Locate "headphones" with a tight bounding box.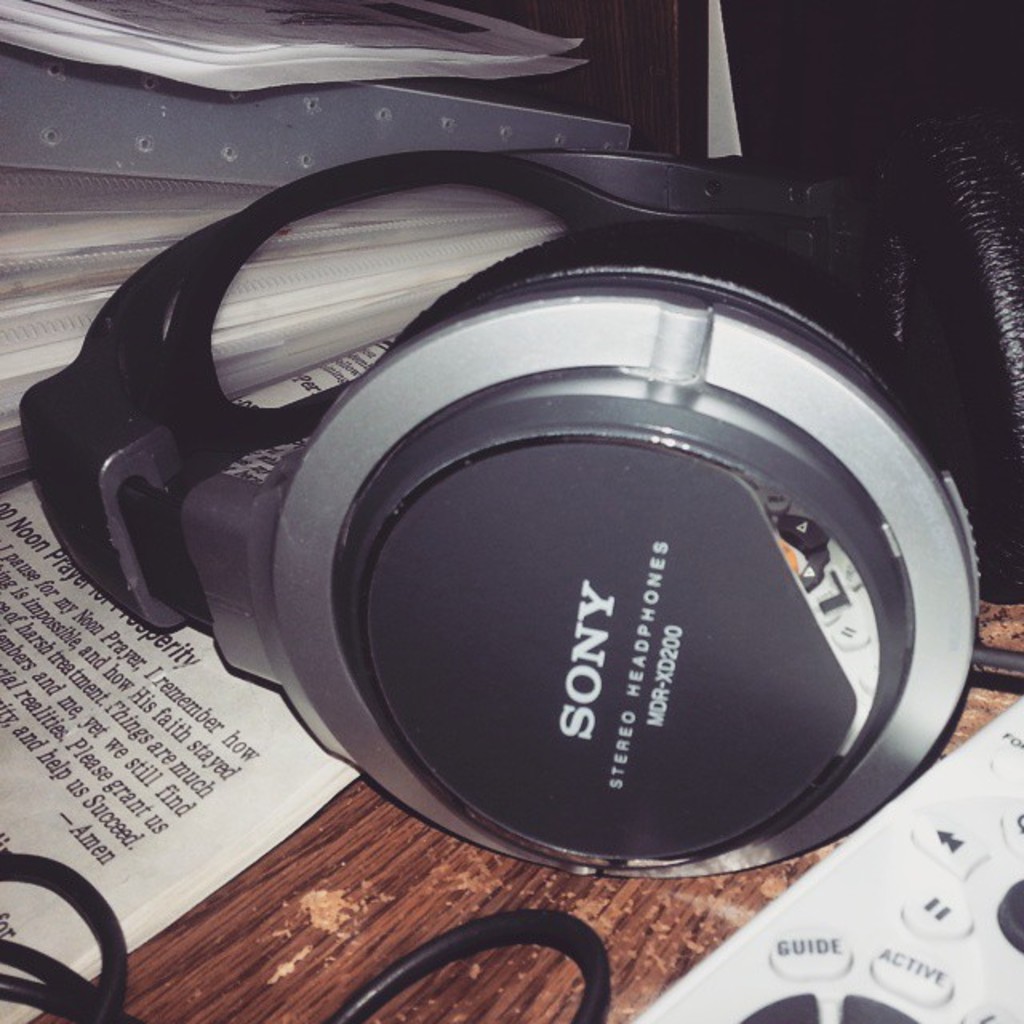
x1=19, y1=142, x2=1022, y2=891.
